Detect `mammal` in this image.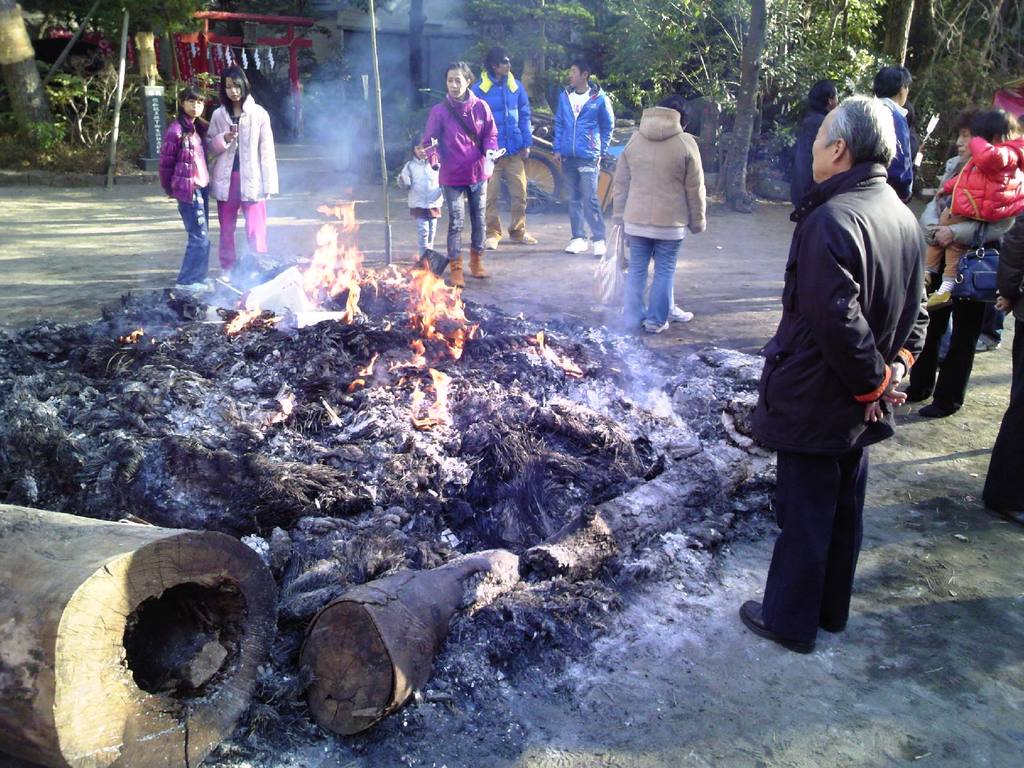
Detection: [x1=738, y1=93, x2=925, y2=653].
